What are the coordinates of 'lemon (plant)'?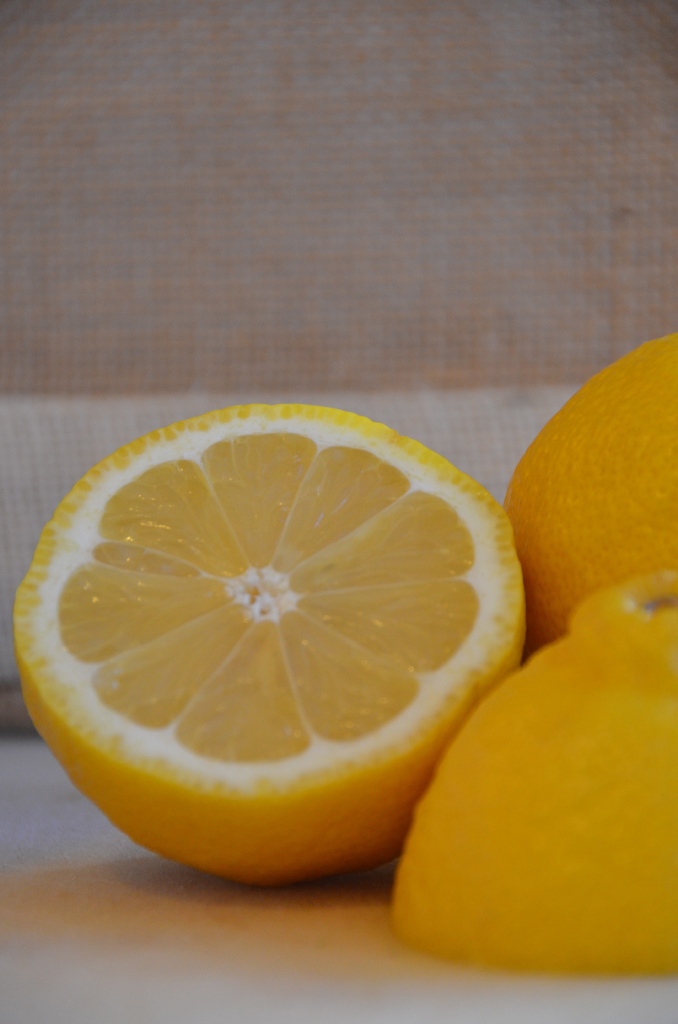
box(505, 330, 677, 636).
